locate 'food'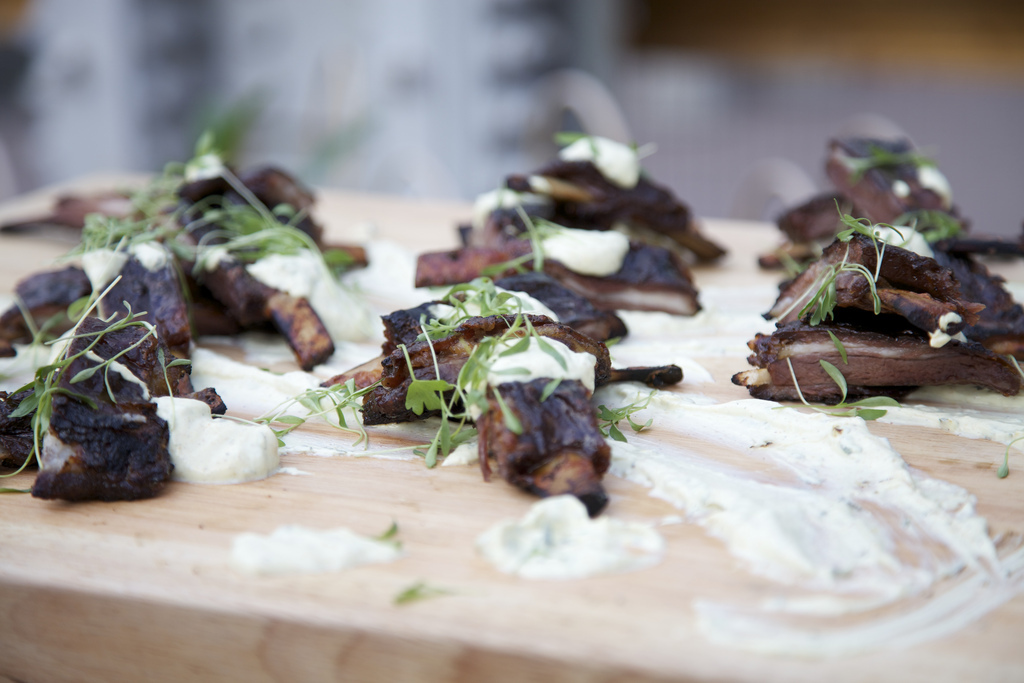
0/243/190/352
